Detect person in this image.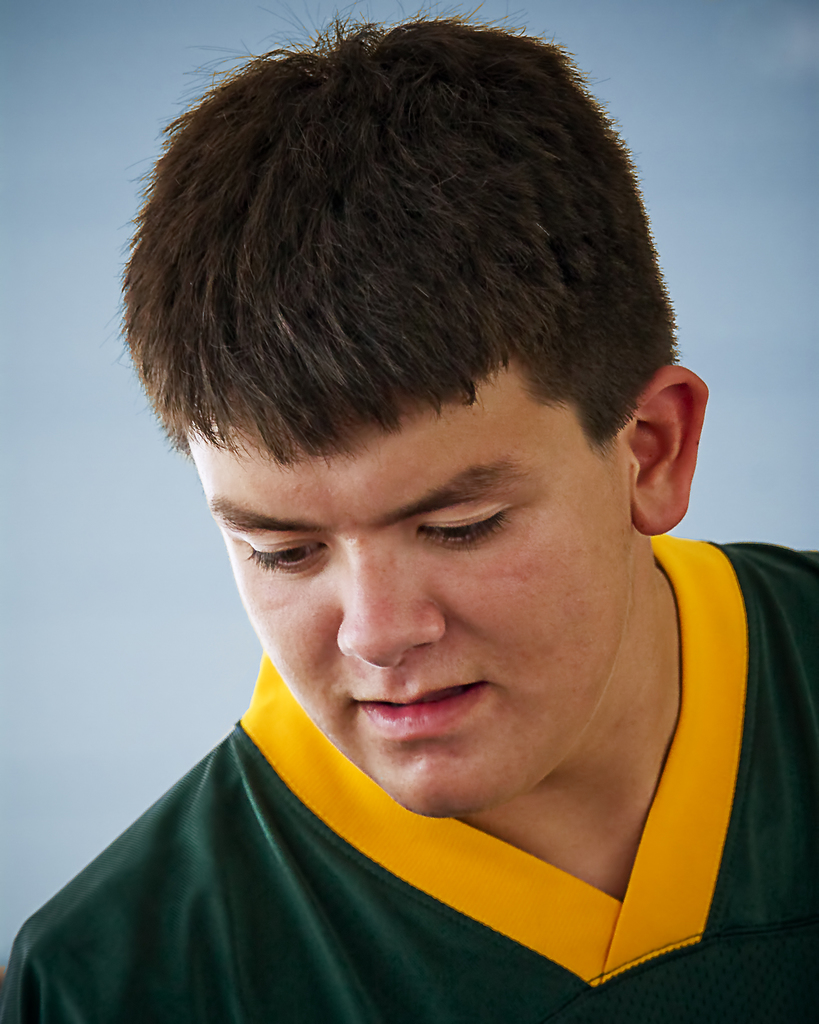
Detection: [0, 20, 818, 1023].
